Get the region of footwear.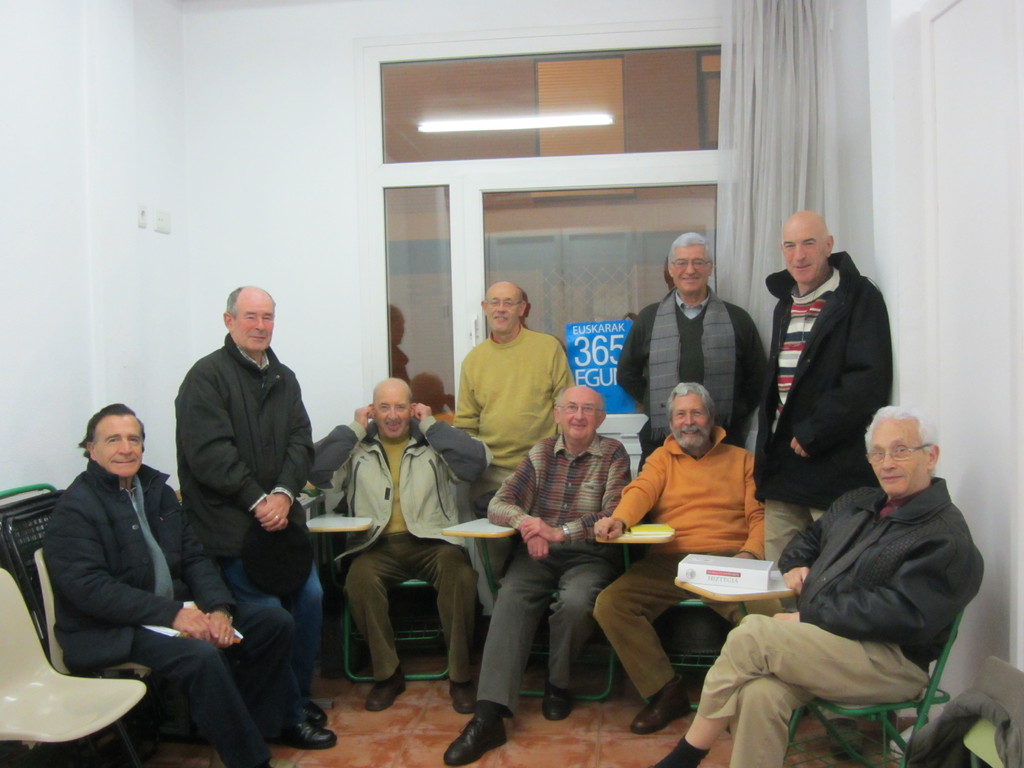
x1=824 y1=717 x2=865 y2=757.
